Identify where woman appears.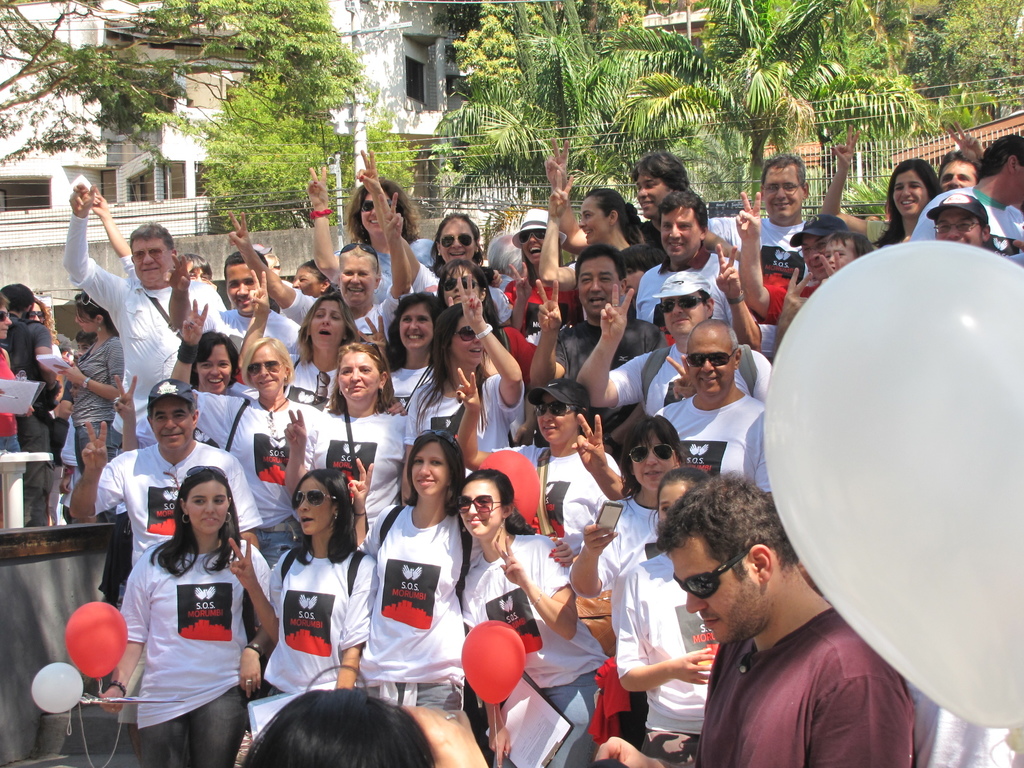
Appears at box=[379, 285, 436, 403].
